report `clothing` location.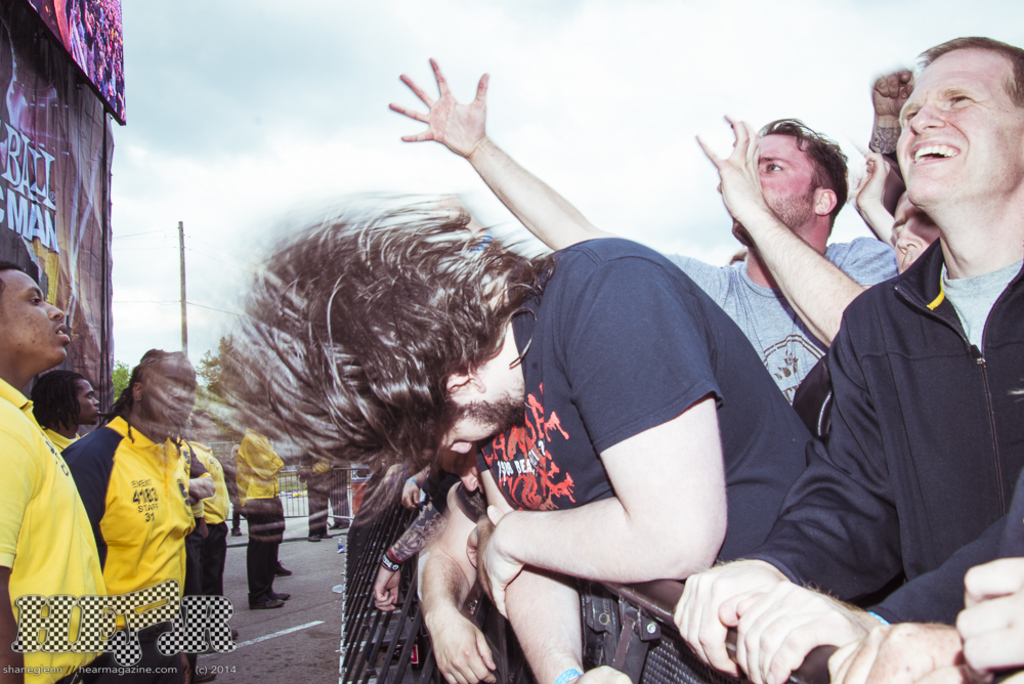
Report: <region>351, 461, 413, 523</region>.
